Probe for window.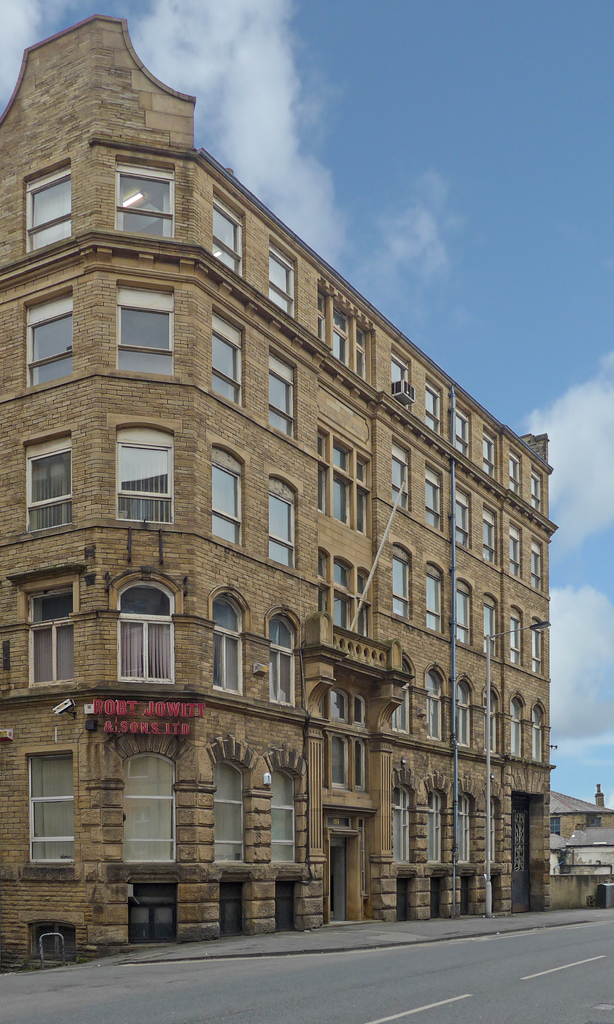
Probe result: (355,453,371,486).
